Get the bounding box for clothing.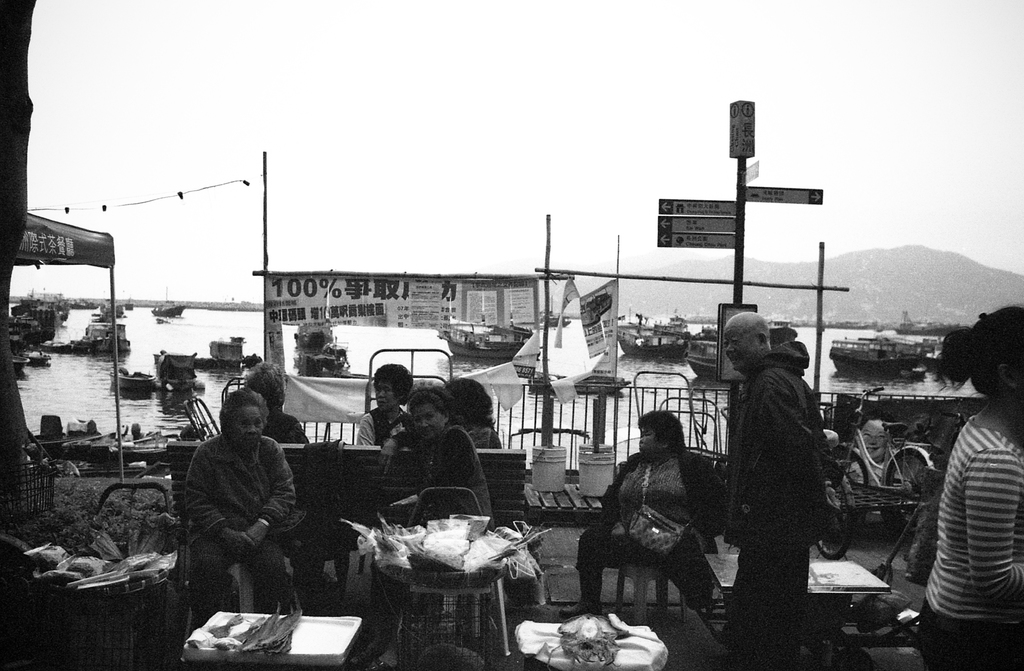
579, 450, 730, 604.
